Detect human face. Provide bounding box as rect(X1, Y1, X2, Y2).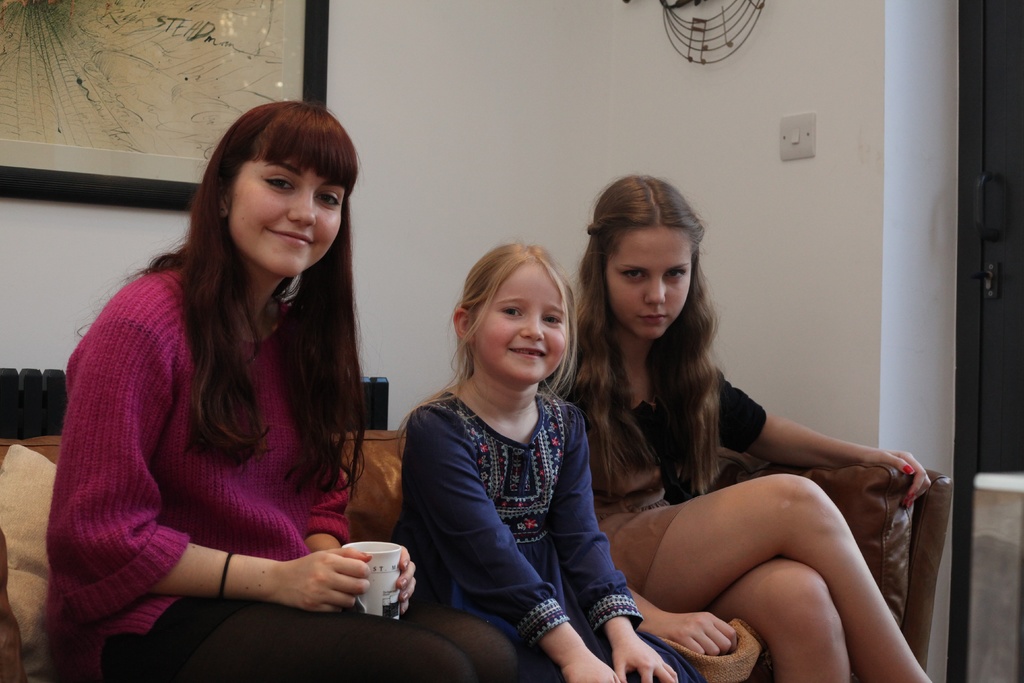
rect(477, 262, 566, 383).
